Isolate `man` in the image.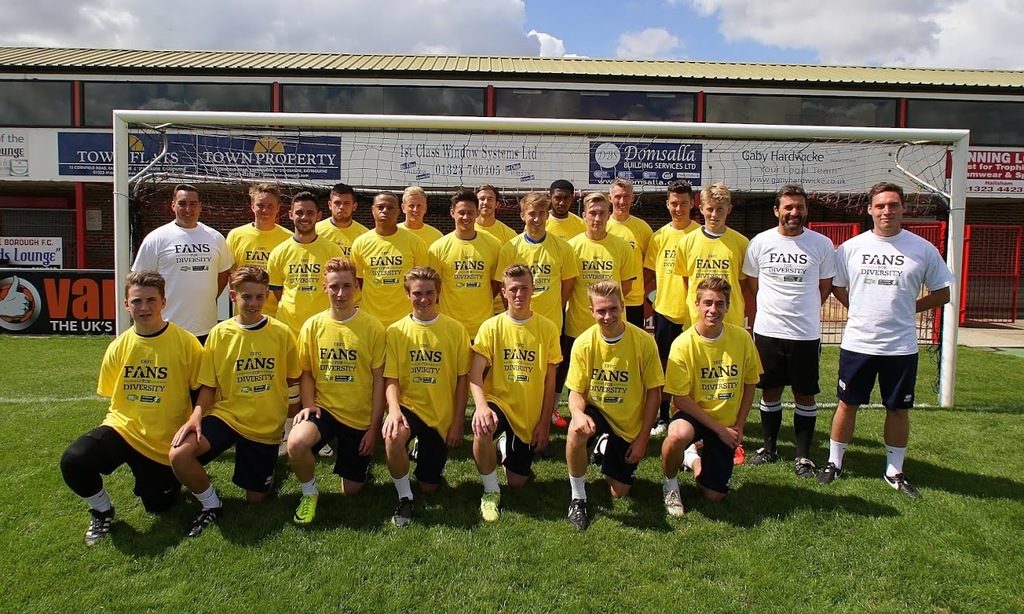
Isolated region: 640 181 704 444.
